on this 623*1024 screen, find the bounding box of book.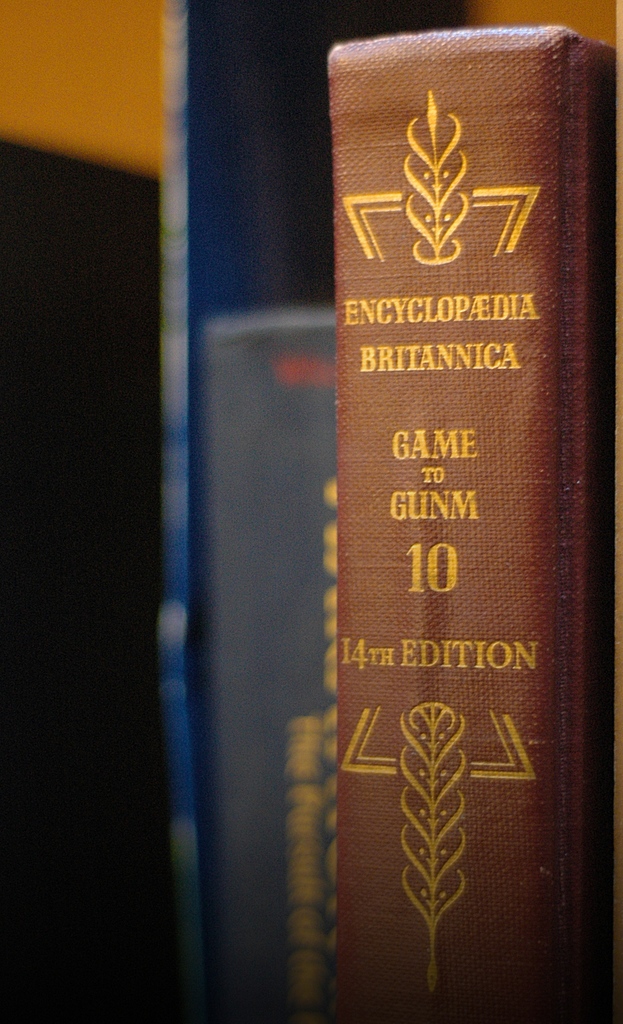
Bounding box: select_region(257, 26, 622, 998).
